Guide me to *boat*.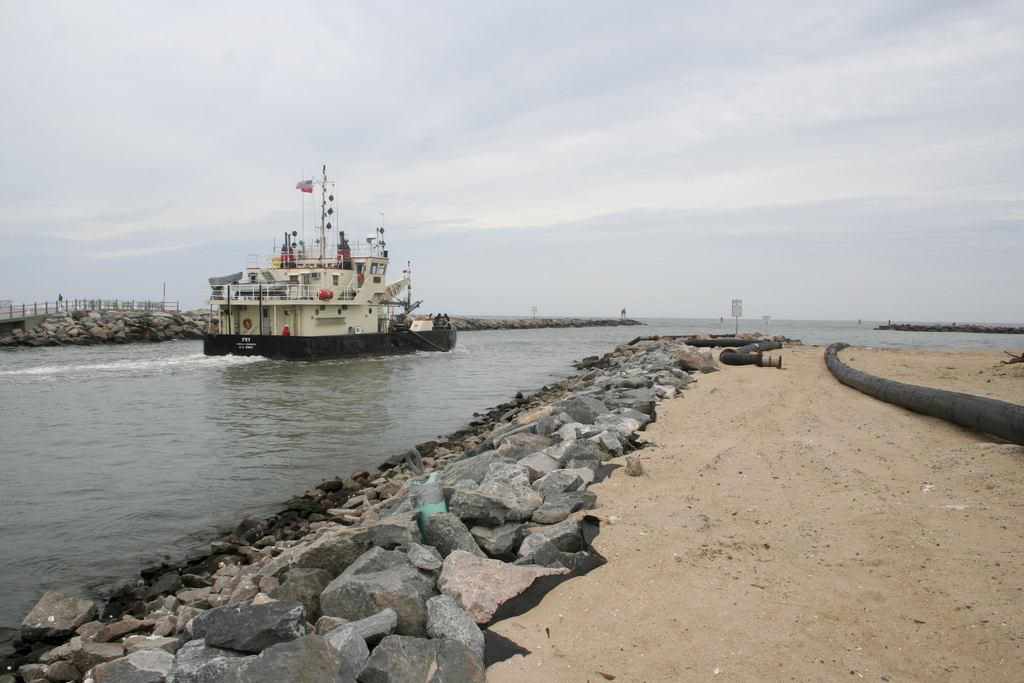
Guidance: x1=193 y1=163 x2=459 y2=362.
